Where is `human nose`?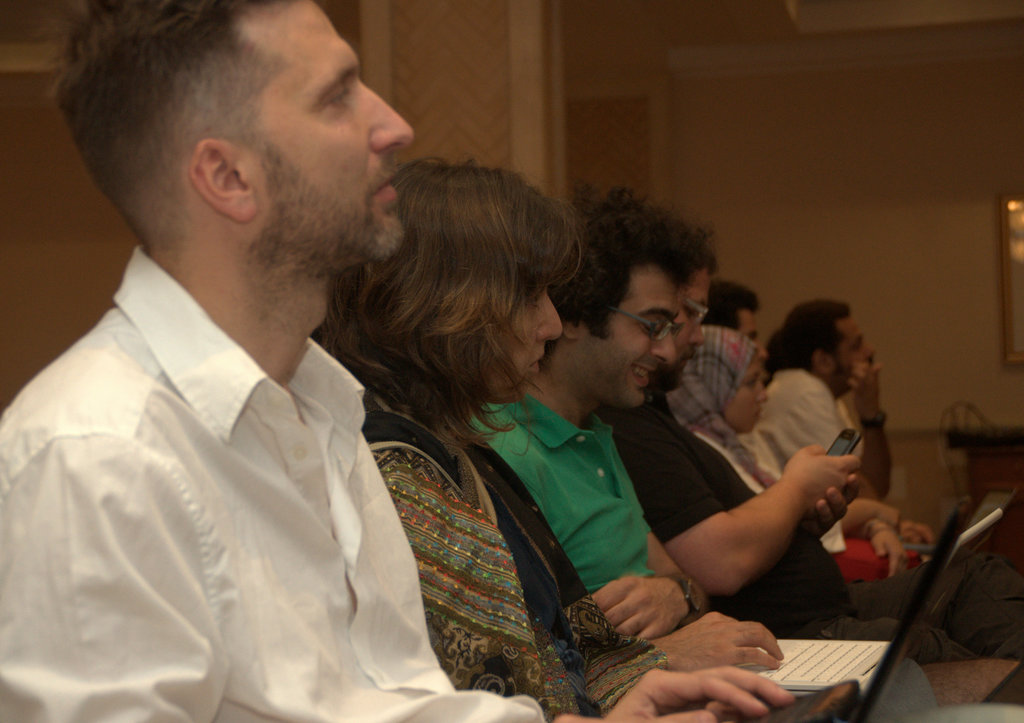
bbox(755, 386, 770, 403).
